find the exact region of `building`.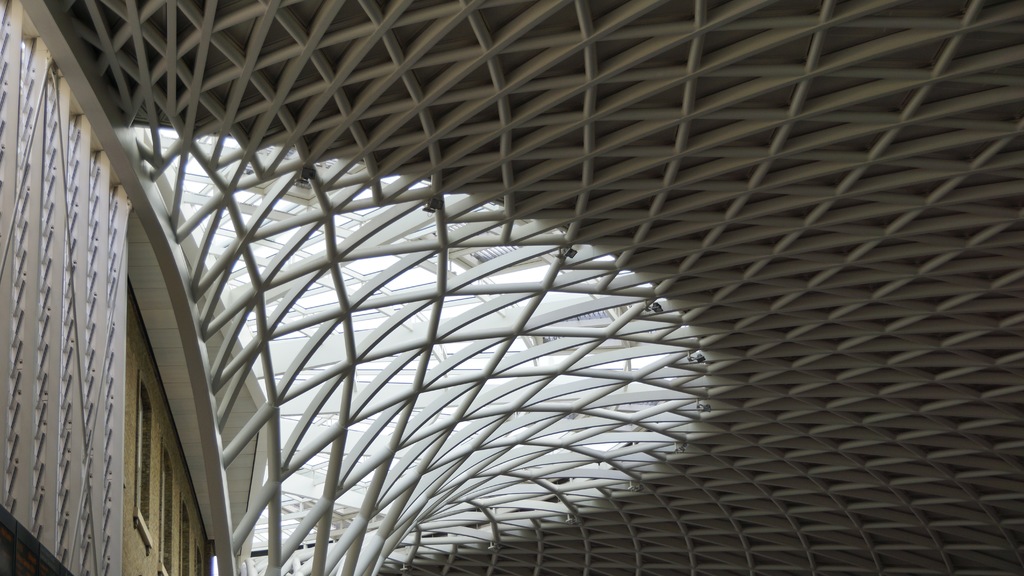
Exact region: l=75, t=17, r=995, b=575.
